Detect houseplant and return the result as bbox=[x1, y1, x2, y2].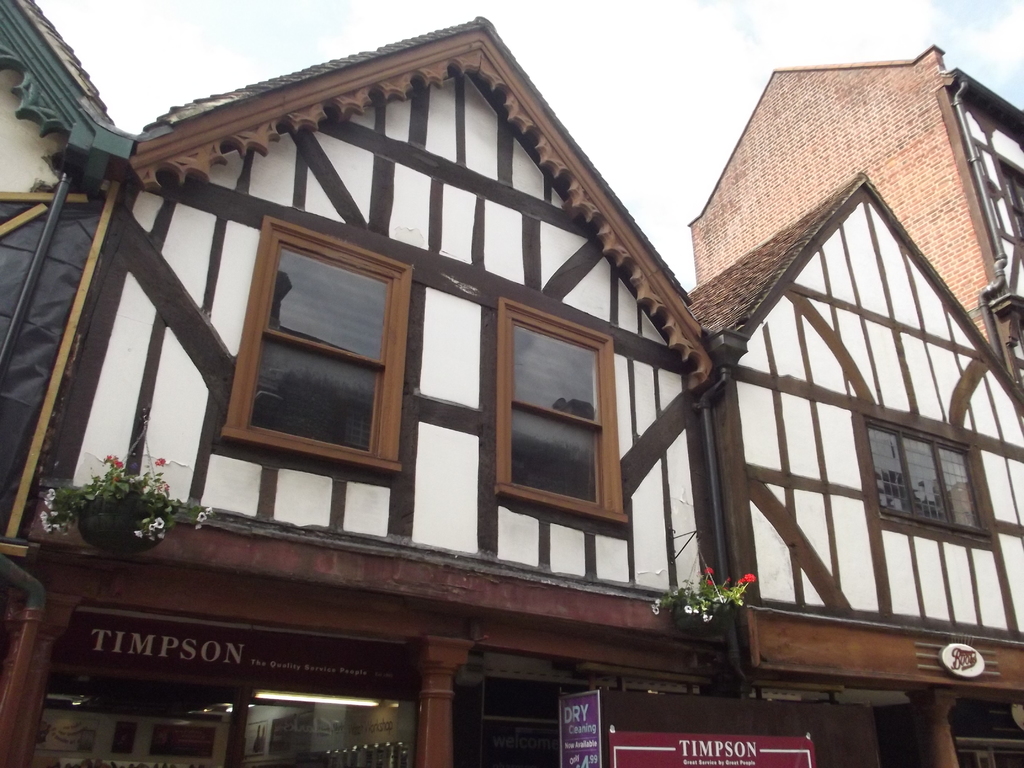
bbox=[38, 431, 221, 557].
